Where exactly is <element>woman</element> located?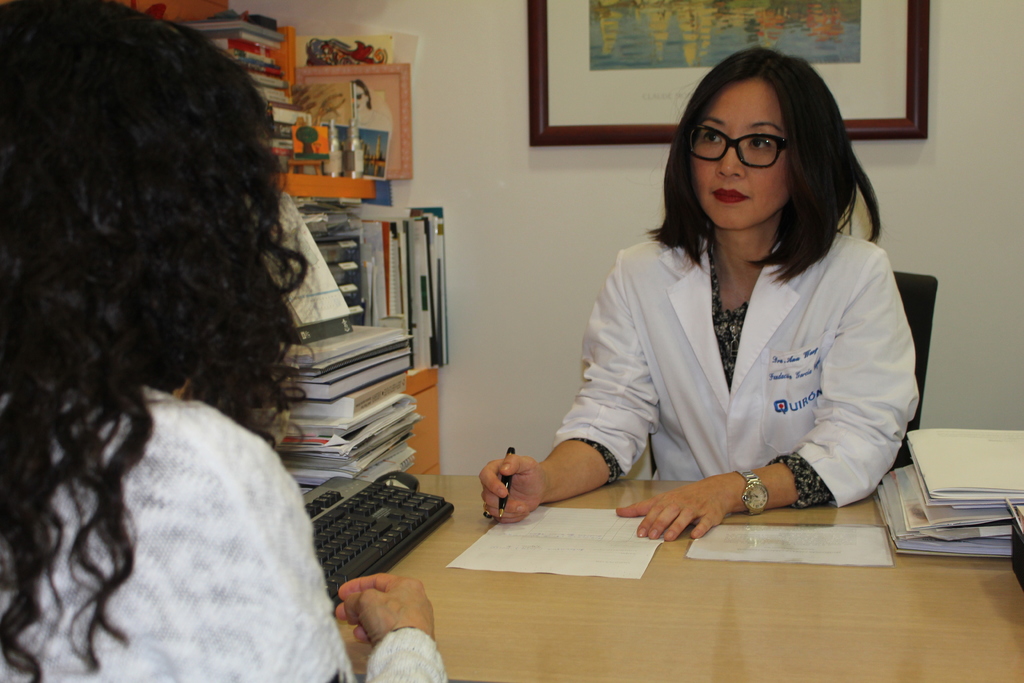
Its bounding box is [x1=0, y1=0, x2=447, y2=682].
